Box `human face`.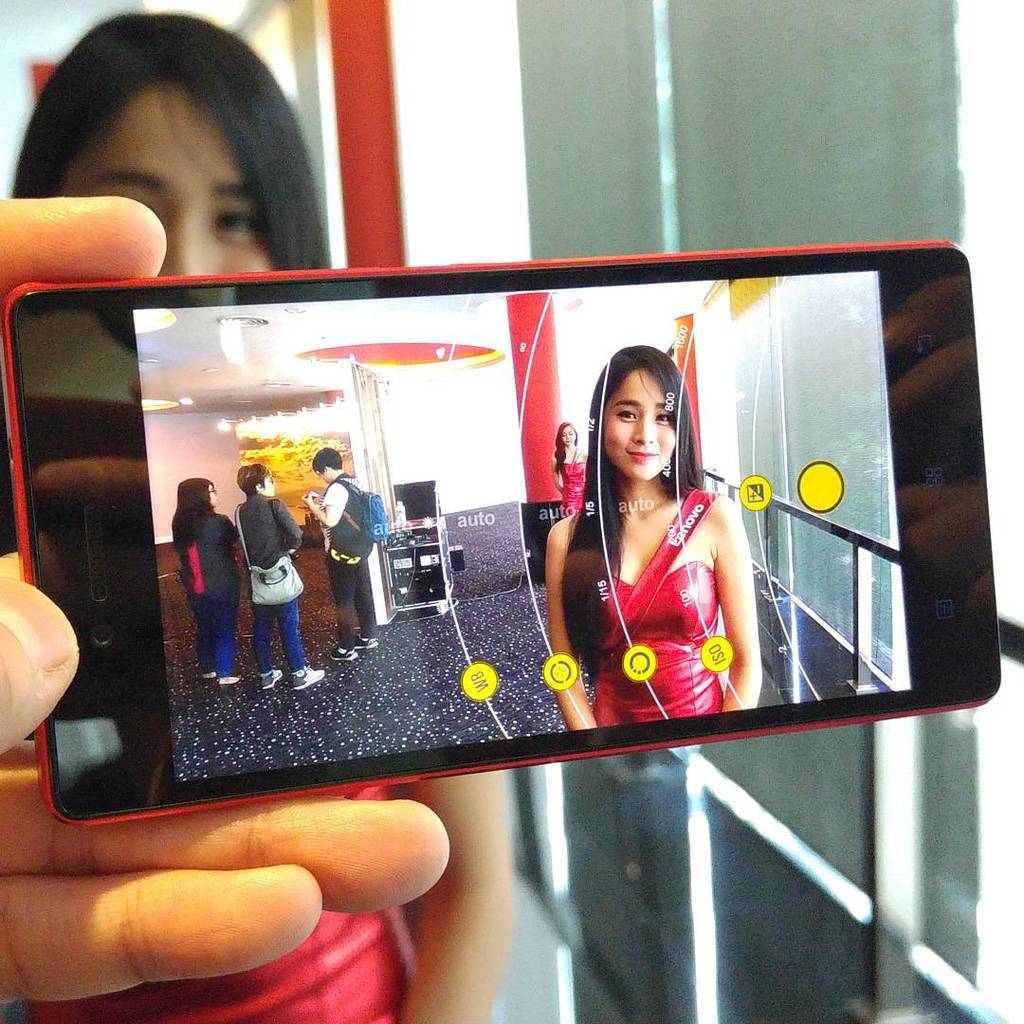
<bbox>315, 467, 327, 480</bbox>.
